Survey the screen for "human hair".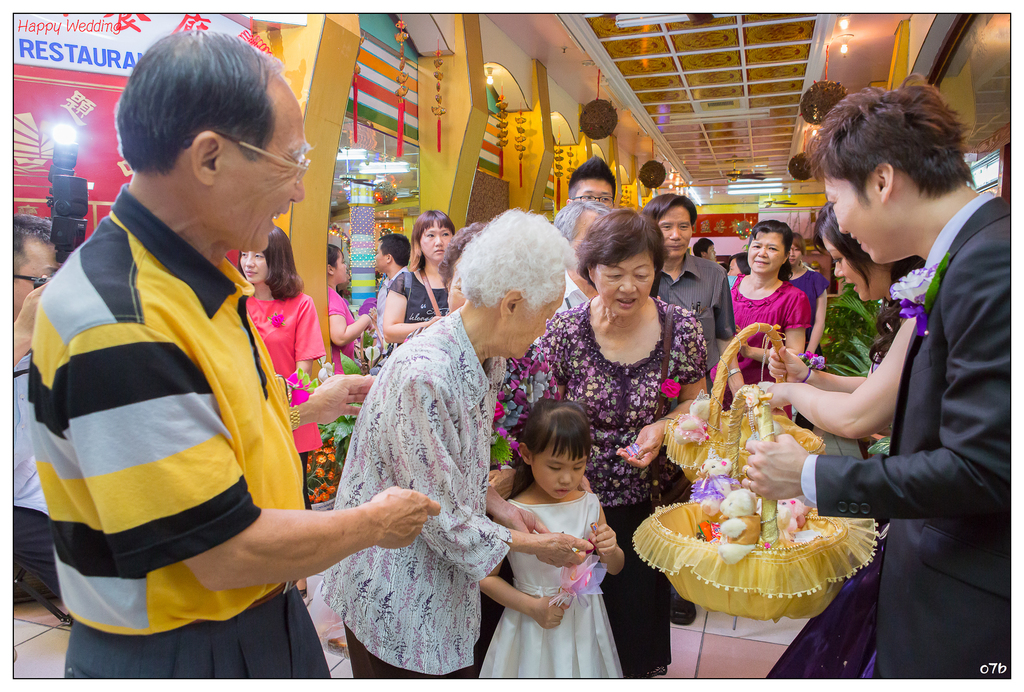
Survey found: [x1=237, y1=225, x2=305, y2=301].
